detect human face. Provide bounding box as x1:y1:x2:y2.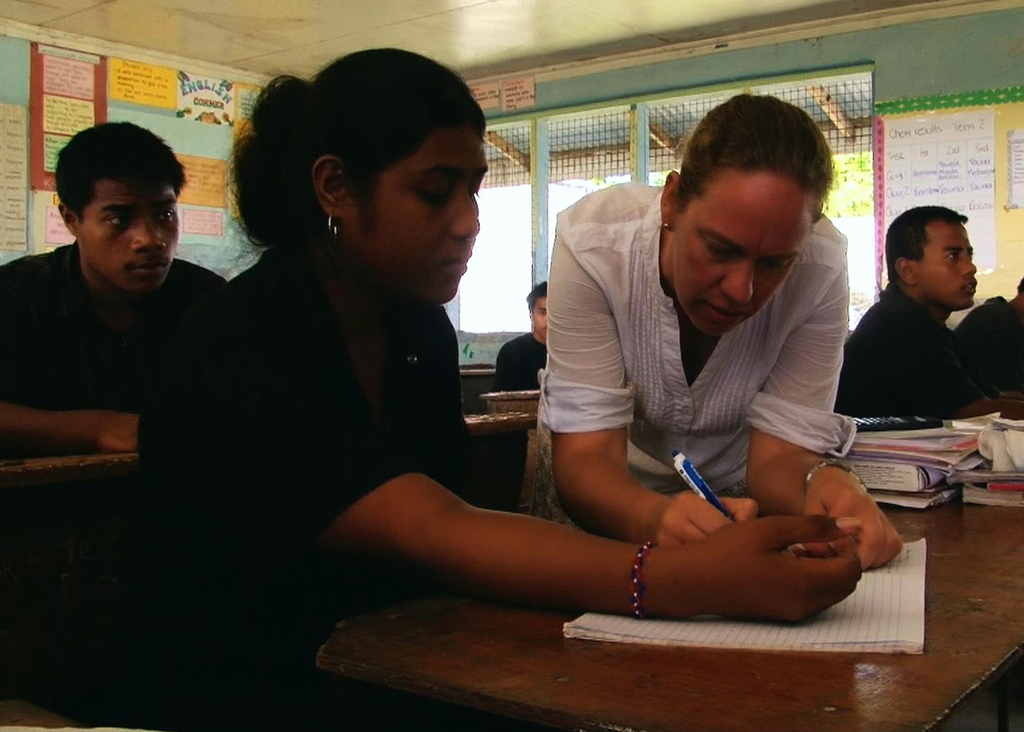
530:289:548:341.
